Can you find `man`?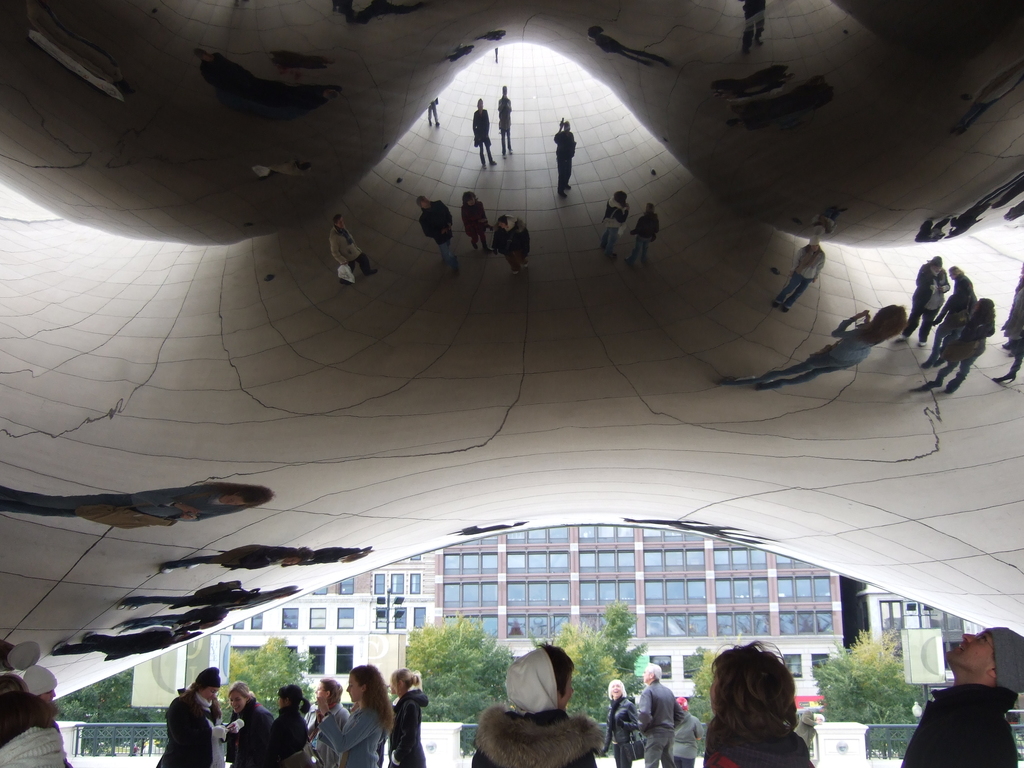
Yes, bounding box: <bbox>635, 662, 684, 767</bbox>.
